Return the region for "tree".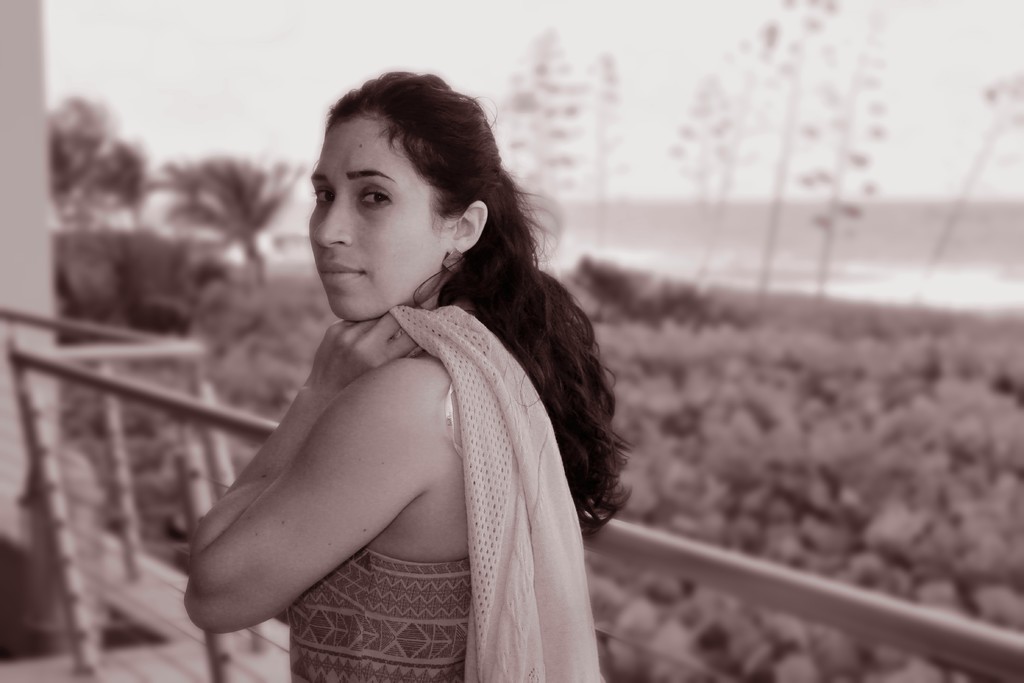
<box>789,3,886,290</box>.
